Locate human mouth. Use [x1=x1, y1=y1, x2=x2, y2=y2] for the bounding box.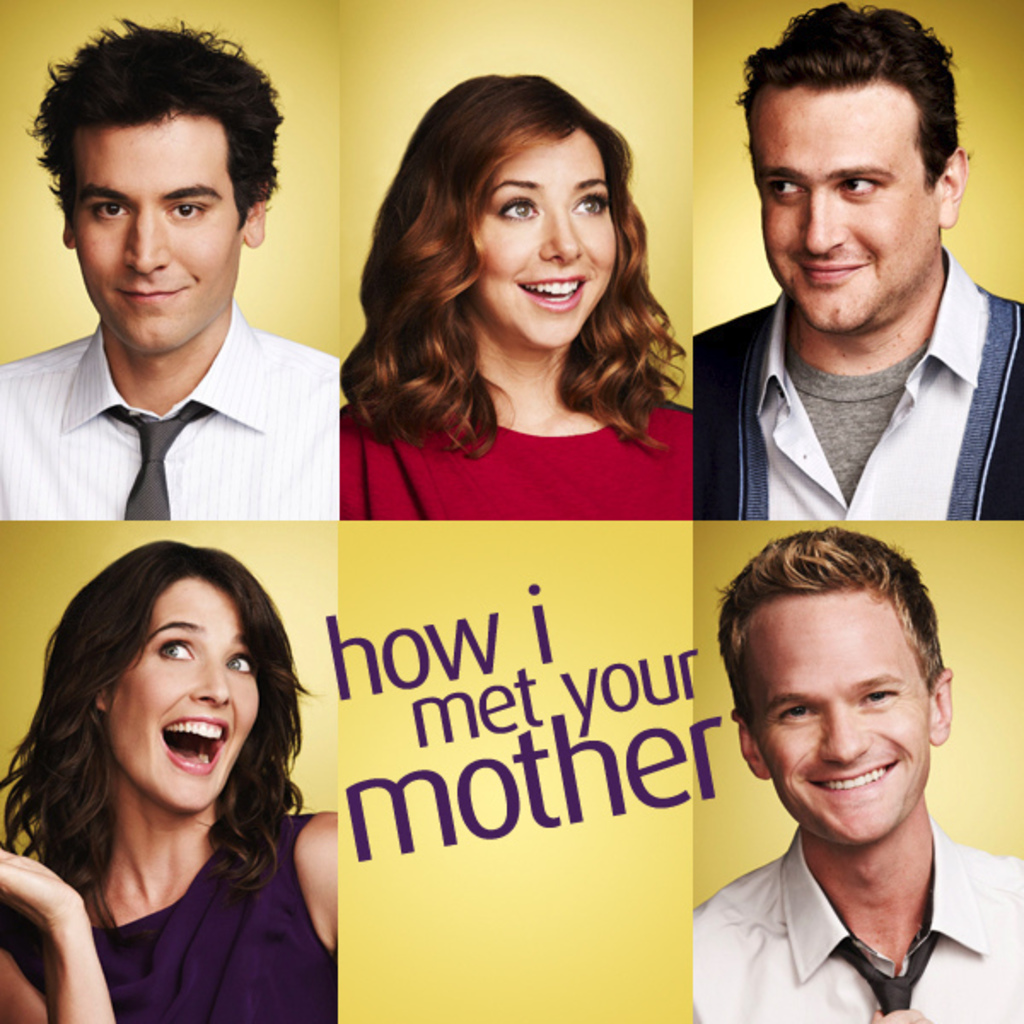
[x1=157, y1=710, x2=229, y2=777].
